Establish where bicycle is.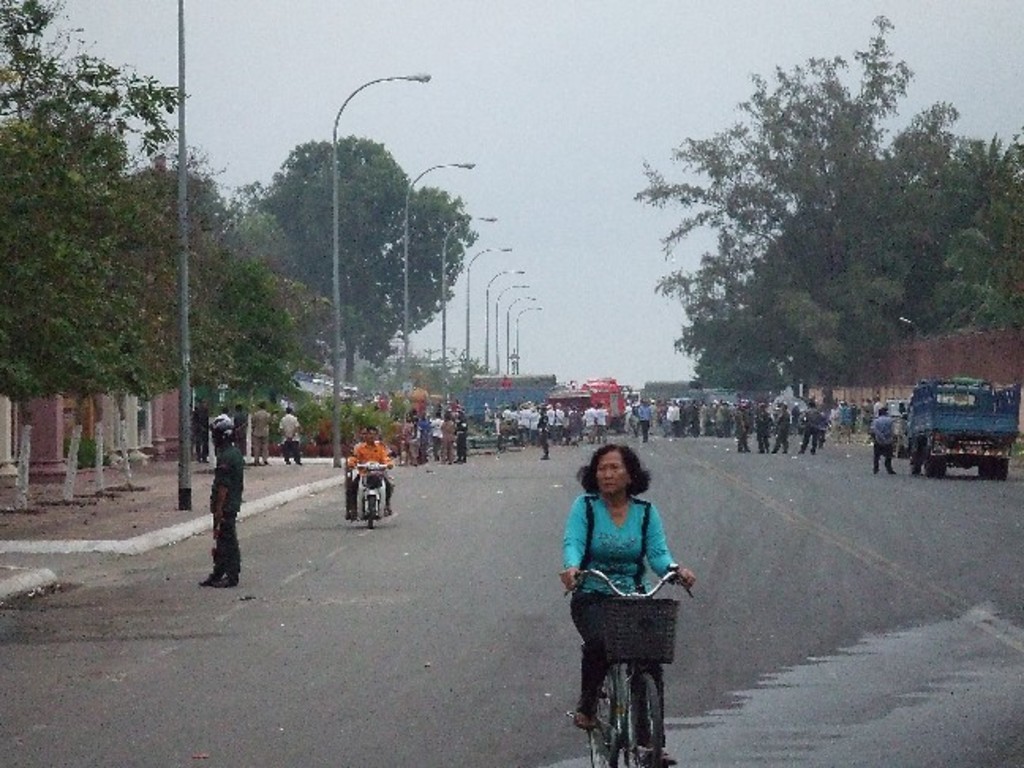
Established at left=564, top=566, right=689, bottom=757.
